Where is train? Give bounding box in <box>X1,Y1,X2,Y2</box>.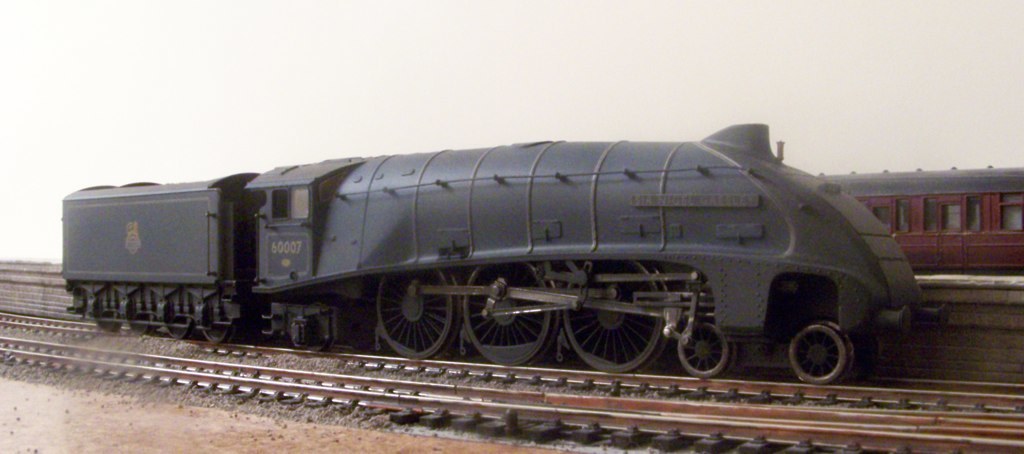
<box>817,163,1023,283</box>.
